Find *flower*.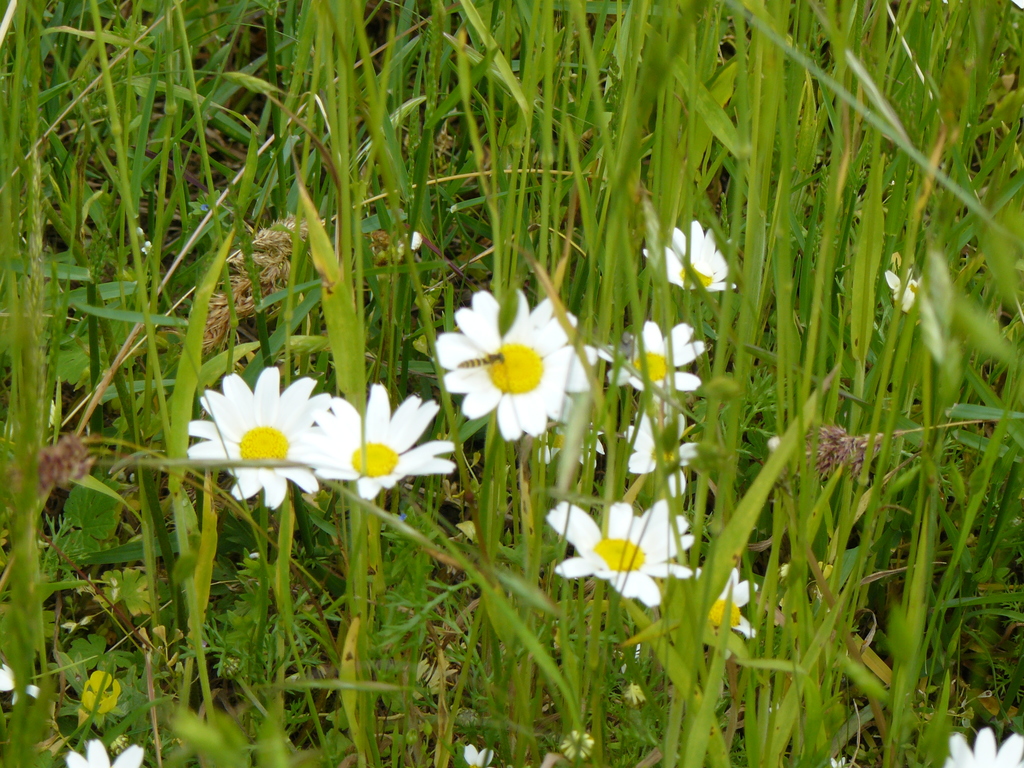
647/224/738/294.
